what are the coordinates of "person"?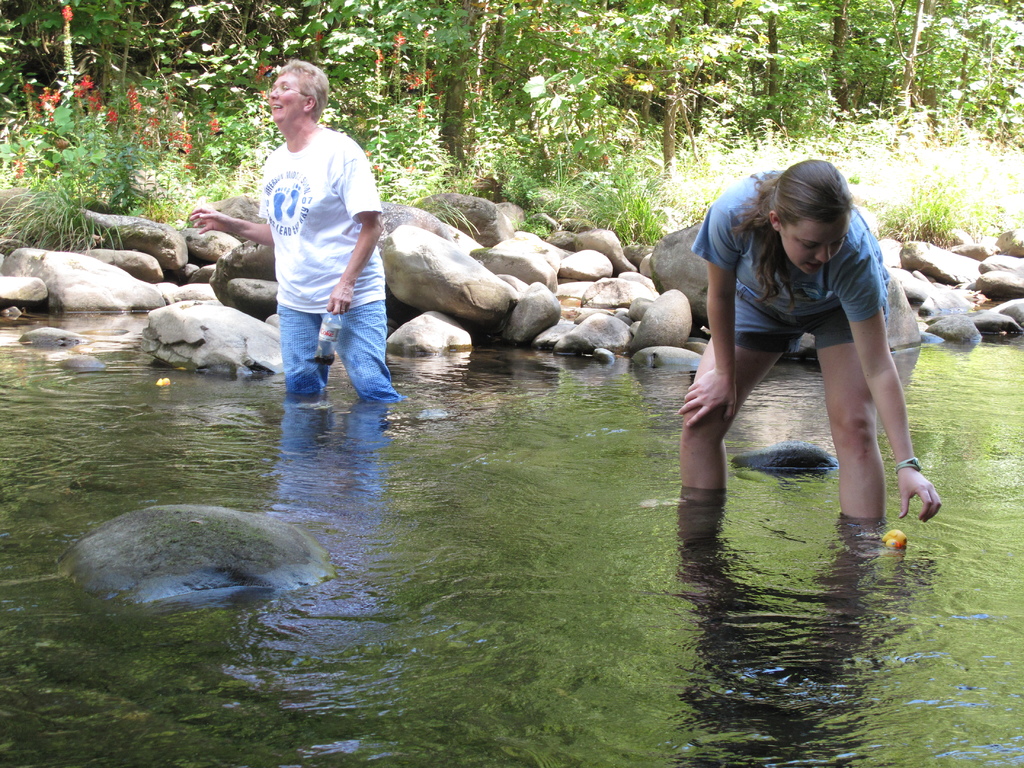
(x1=673, y1=161, x2=948, y2=523).
